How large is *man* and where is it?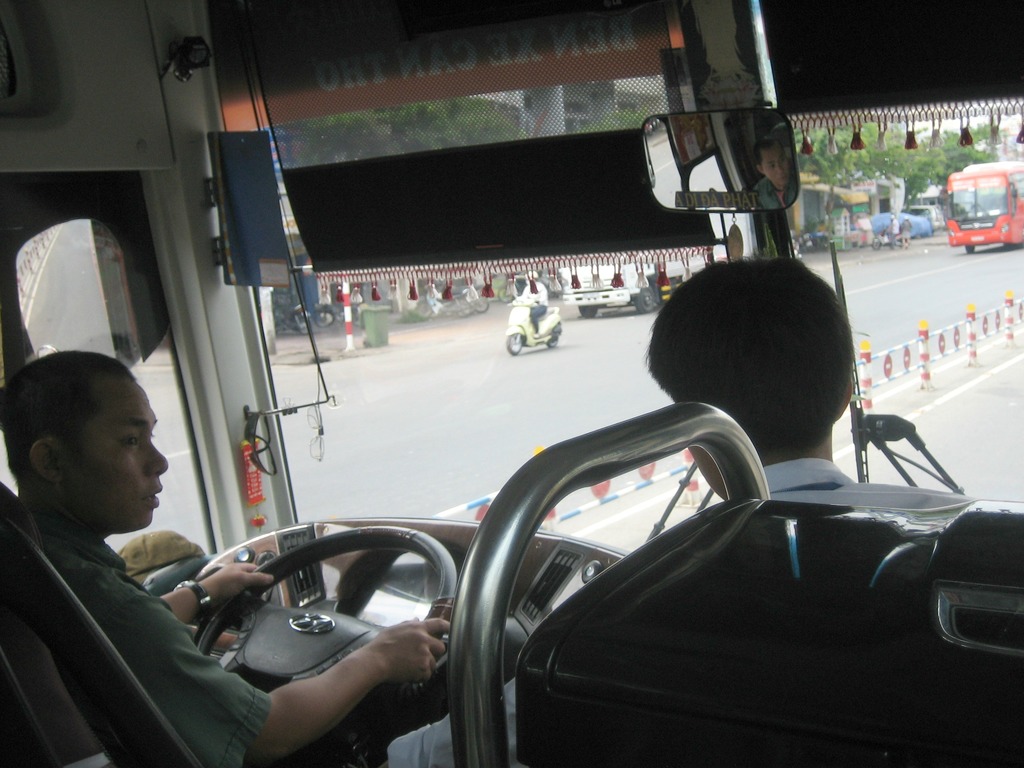
Bounding box: {"left": 511, "top": 273, "right": 550, "bottom": 333}.
